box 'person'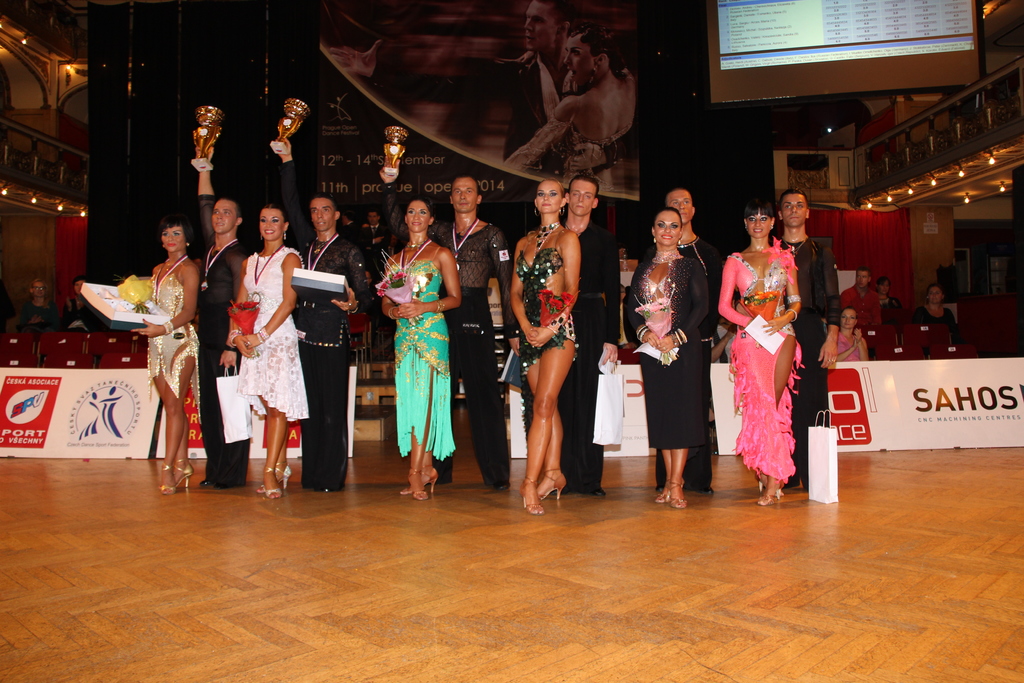
BBox(560, 174, 621, 497)
